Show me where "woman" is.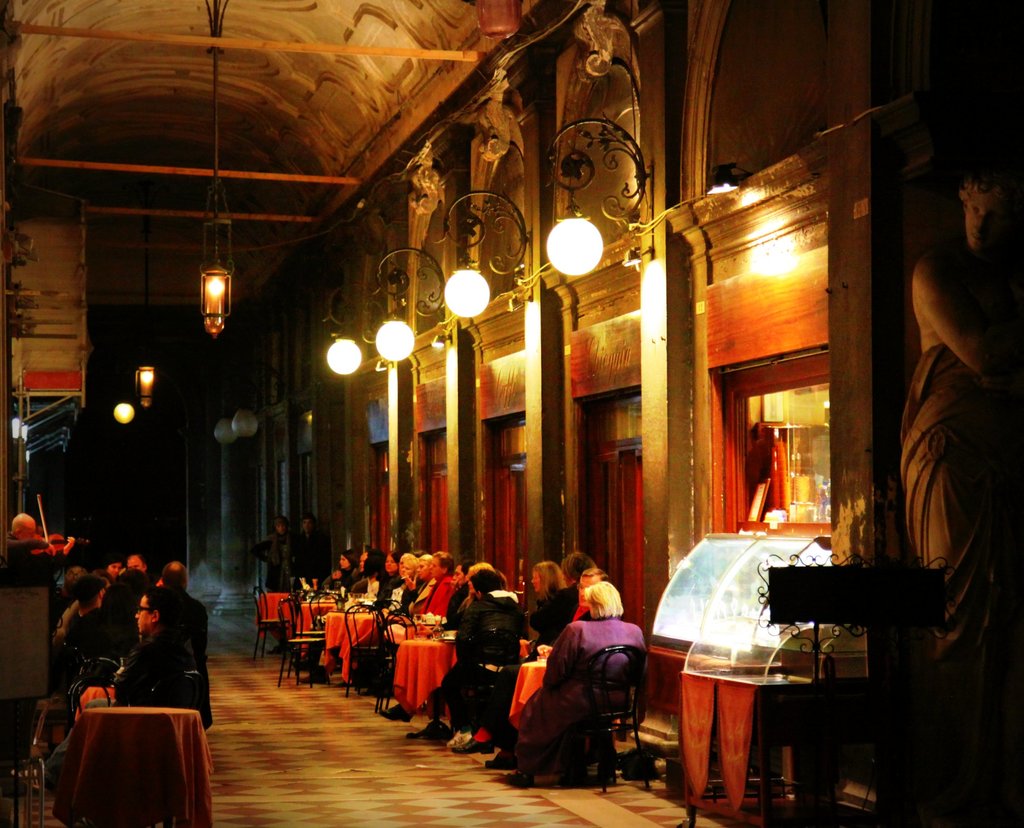
"woman" is at (518, 559, 655, 797).
